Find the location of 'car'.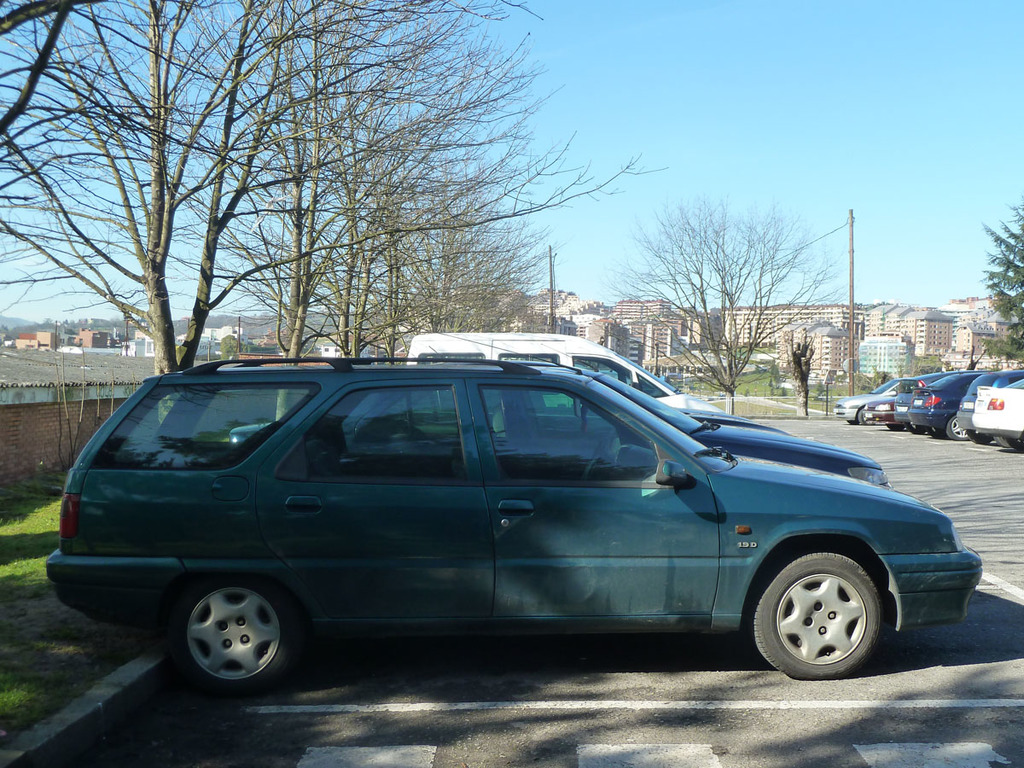
Location: rect(864, 381, 944, 432).
